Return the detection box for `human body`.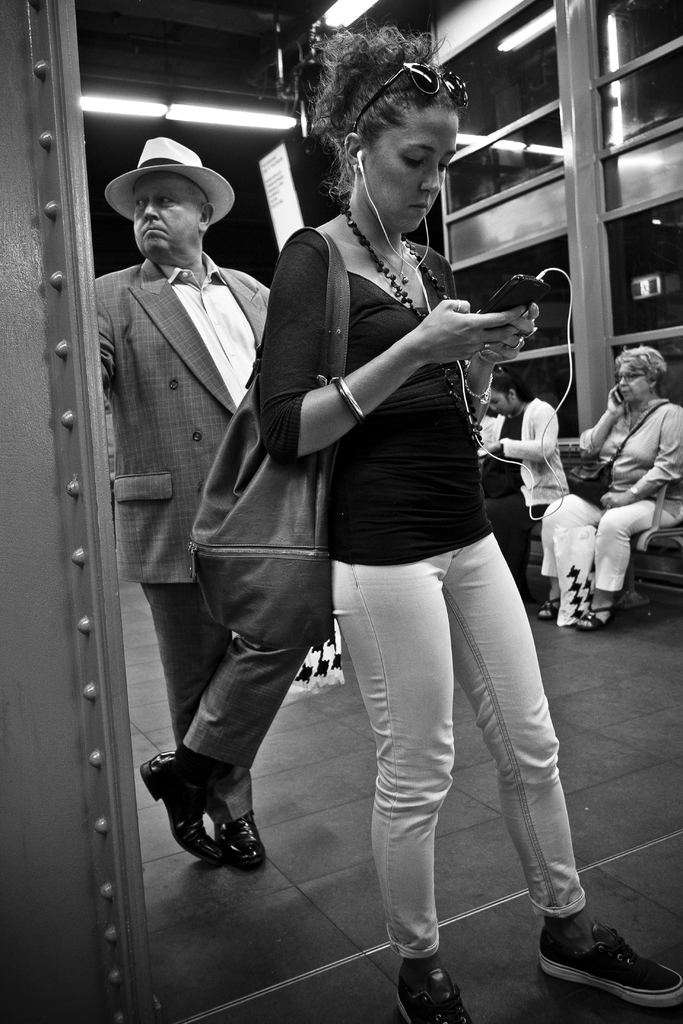
257:209:682:1023.
